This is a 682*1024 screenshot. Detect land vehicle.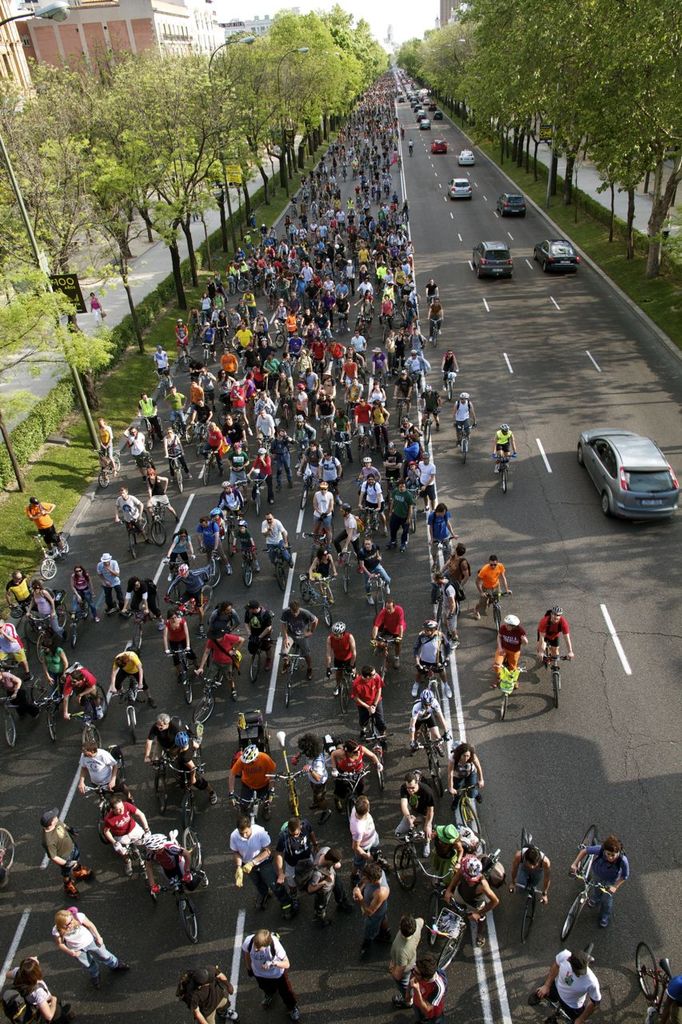
select_region(500, 450, 510, 494).
